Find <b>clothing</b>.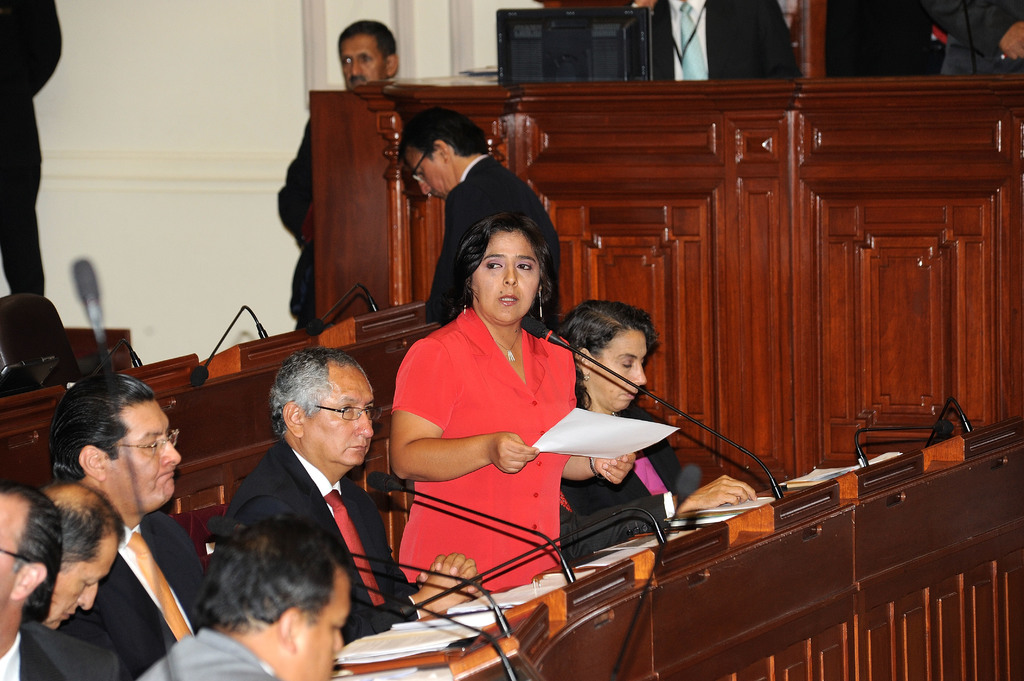
94,515,216,680.
